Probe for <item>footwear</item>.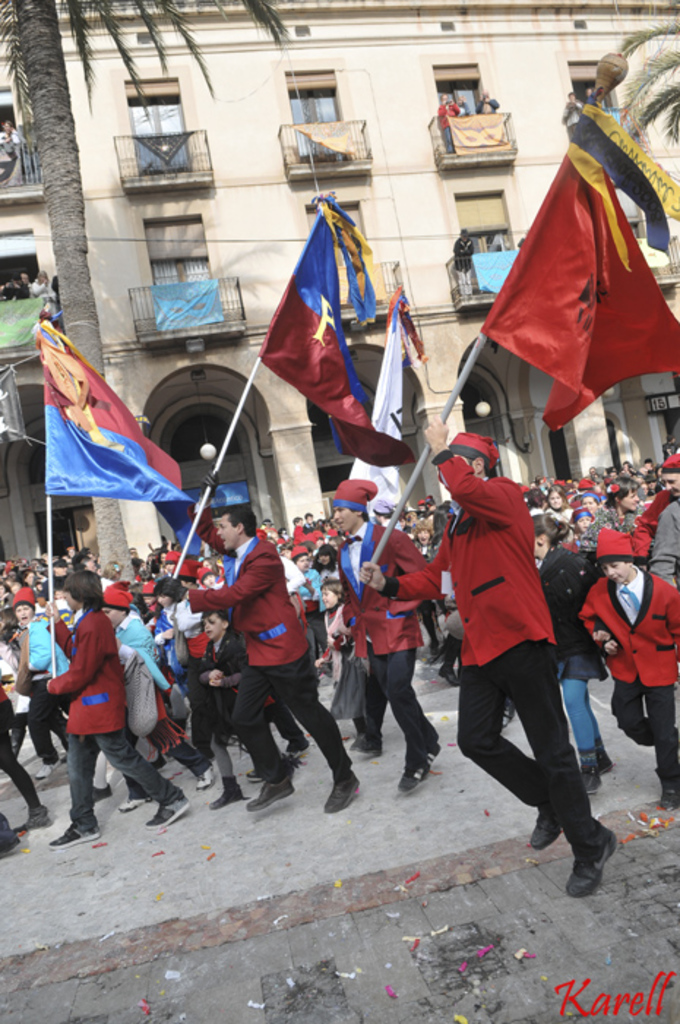
Probe result: <region>117, 793, 146, 812</region>.
